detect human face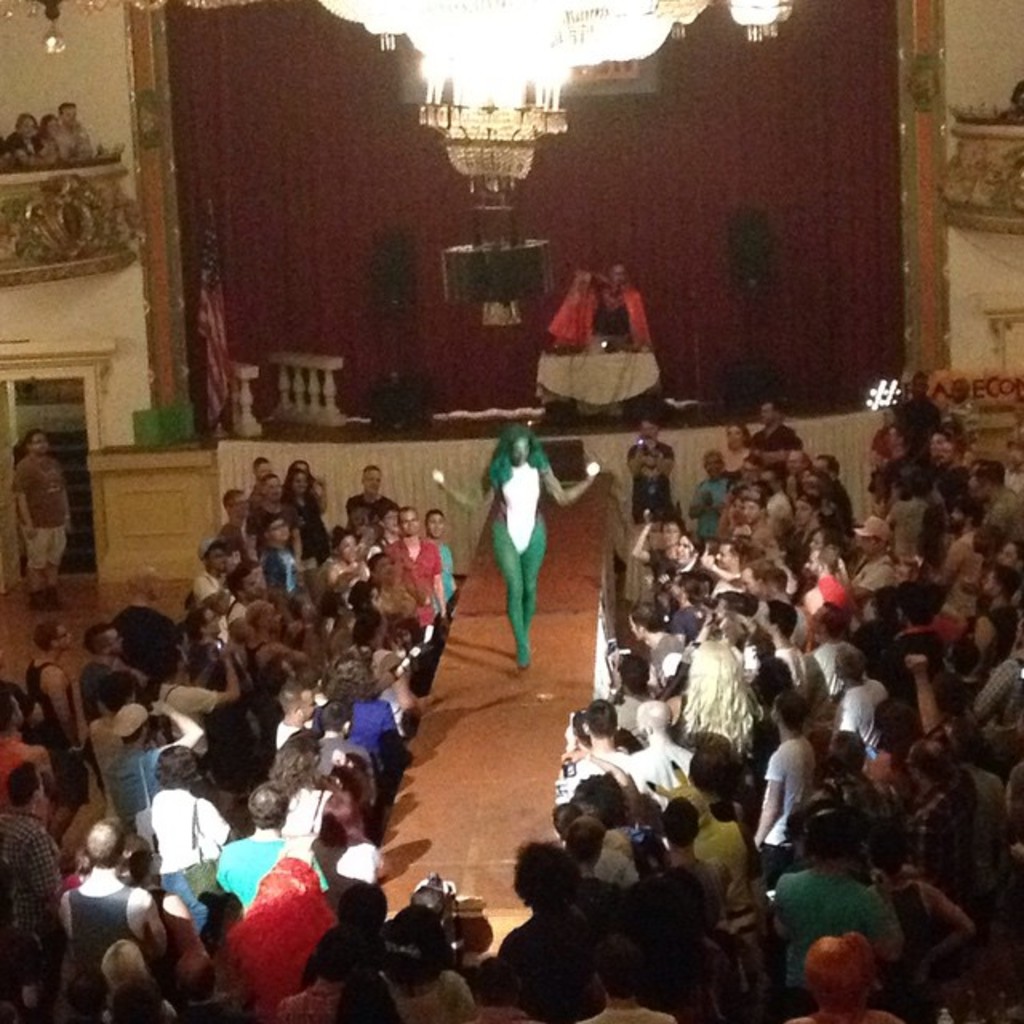
box=[640, 419, 659, 434]
